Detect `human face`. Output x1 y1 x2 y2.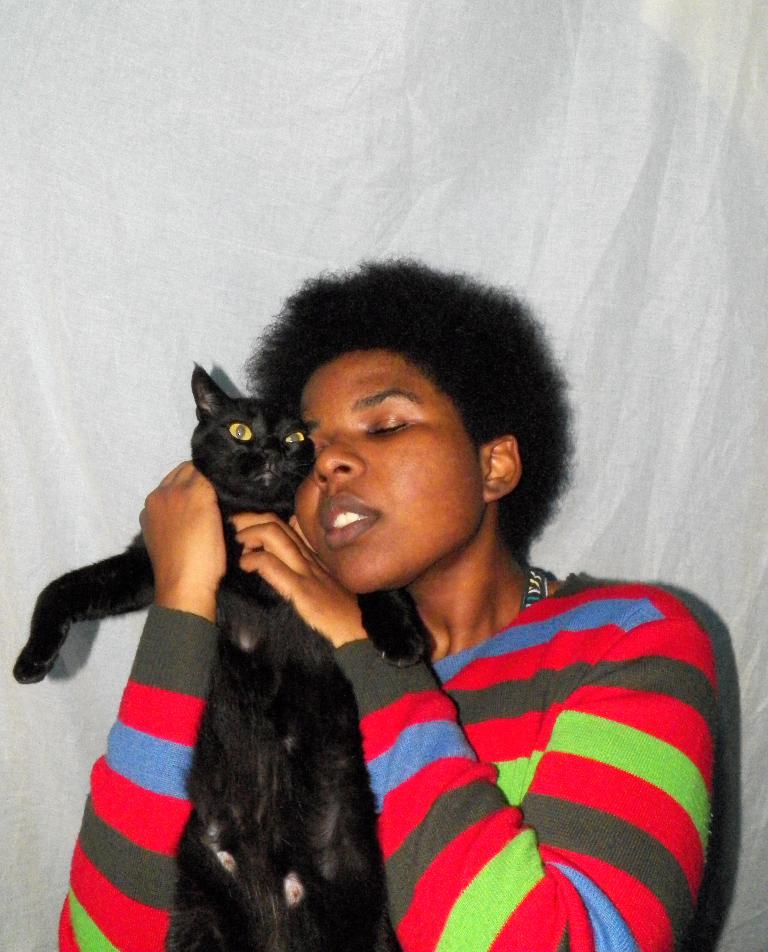
294 357 484 598.
